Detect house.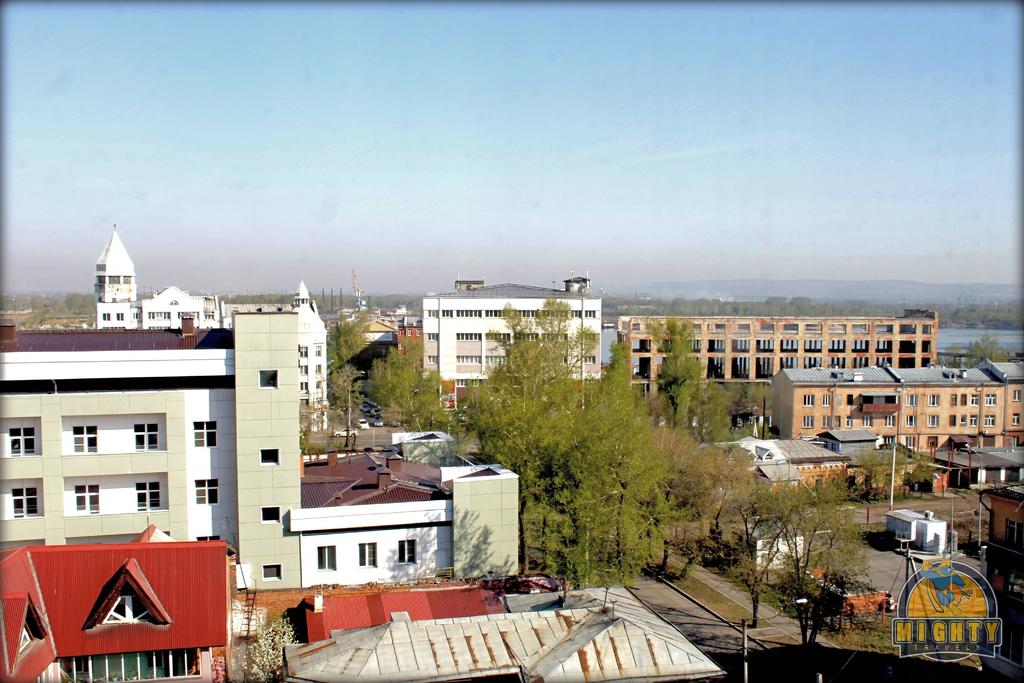
Detected at (0, 311, 305, 588).
